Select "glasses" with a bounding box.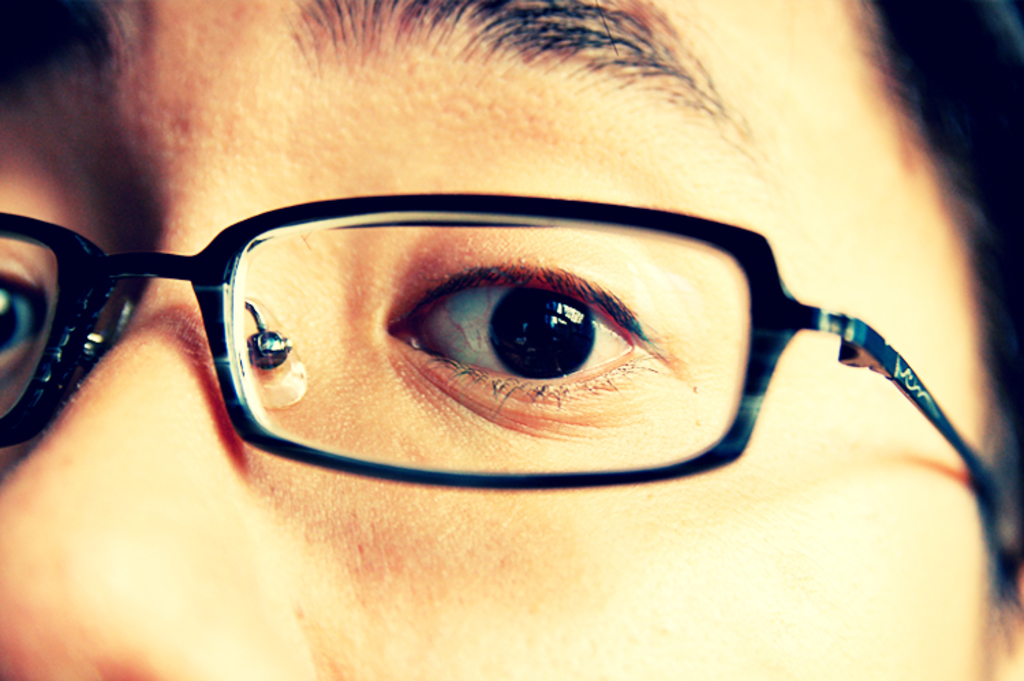
box(0, 157, 967, 525).
